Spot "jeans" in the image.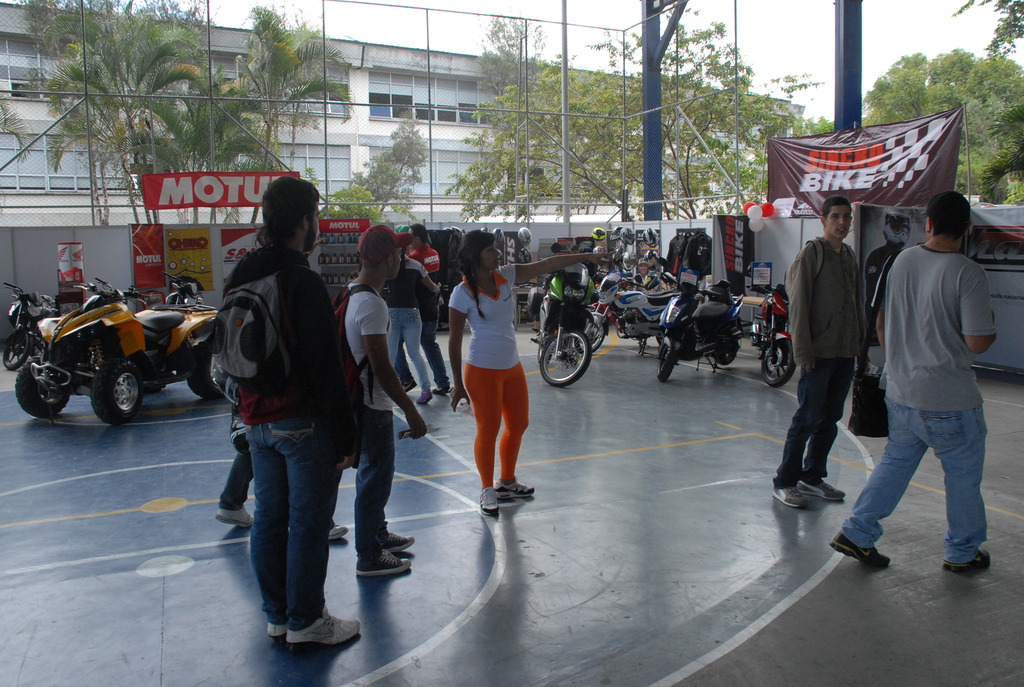
"jeans" found at bbox=(776, 355, 854, 489).
